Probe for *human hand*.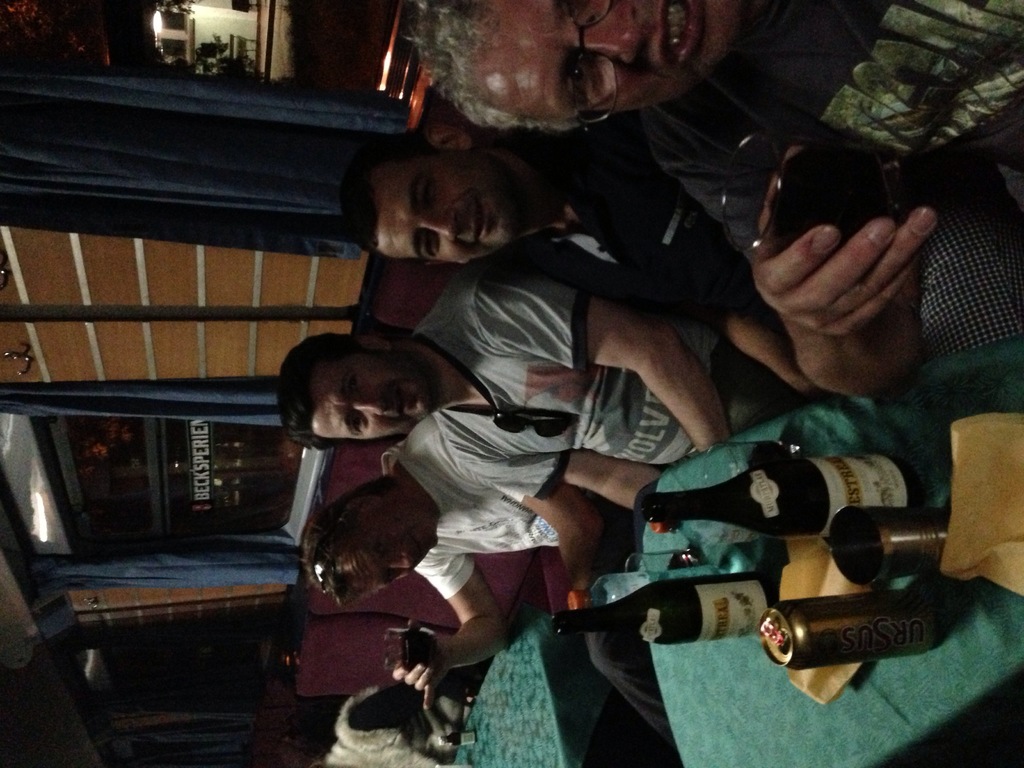
Probe result: BBox(749, 141, 940, 346).
